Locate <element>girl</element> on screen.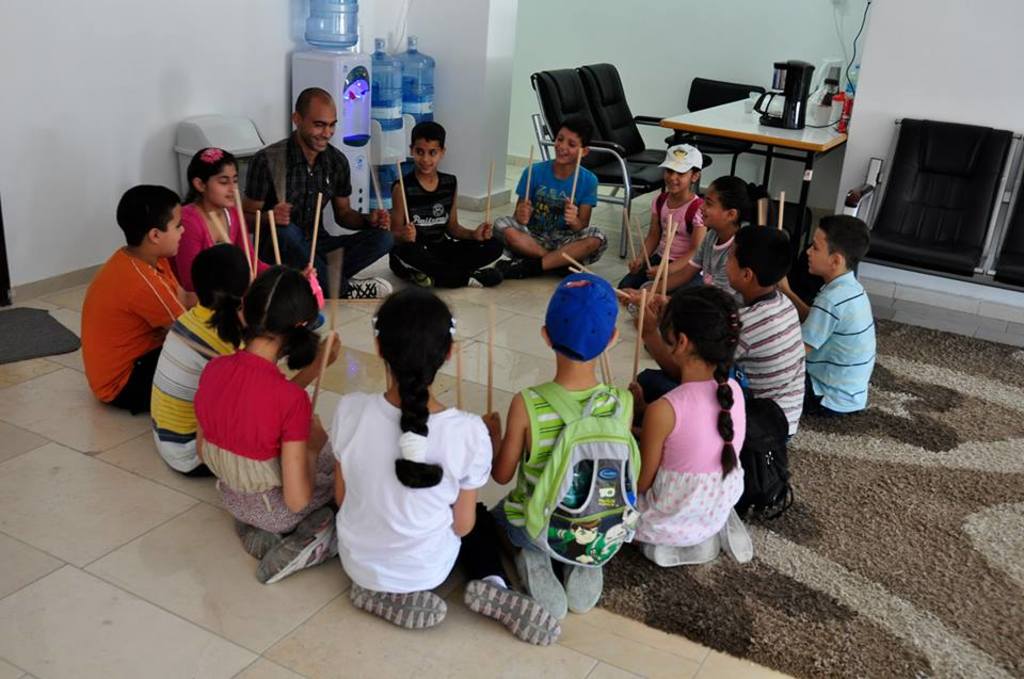
On screen at (x1=634, y1=286, x2=754, y2=564).
